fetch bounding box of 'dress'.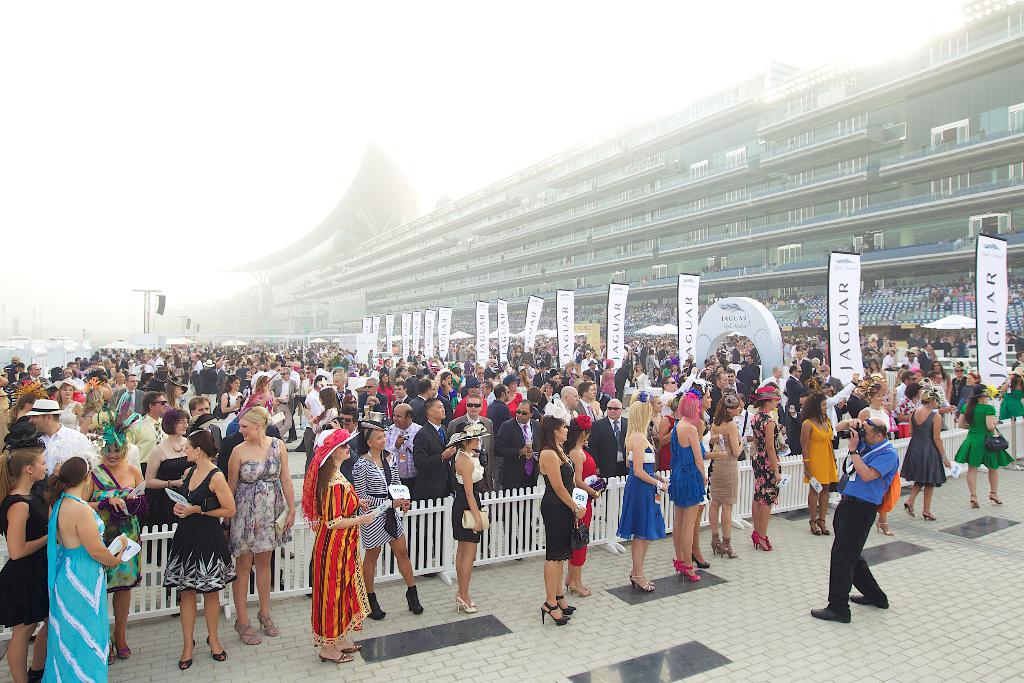
Bbox: bbox=[452, 449, 486, 541].
